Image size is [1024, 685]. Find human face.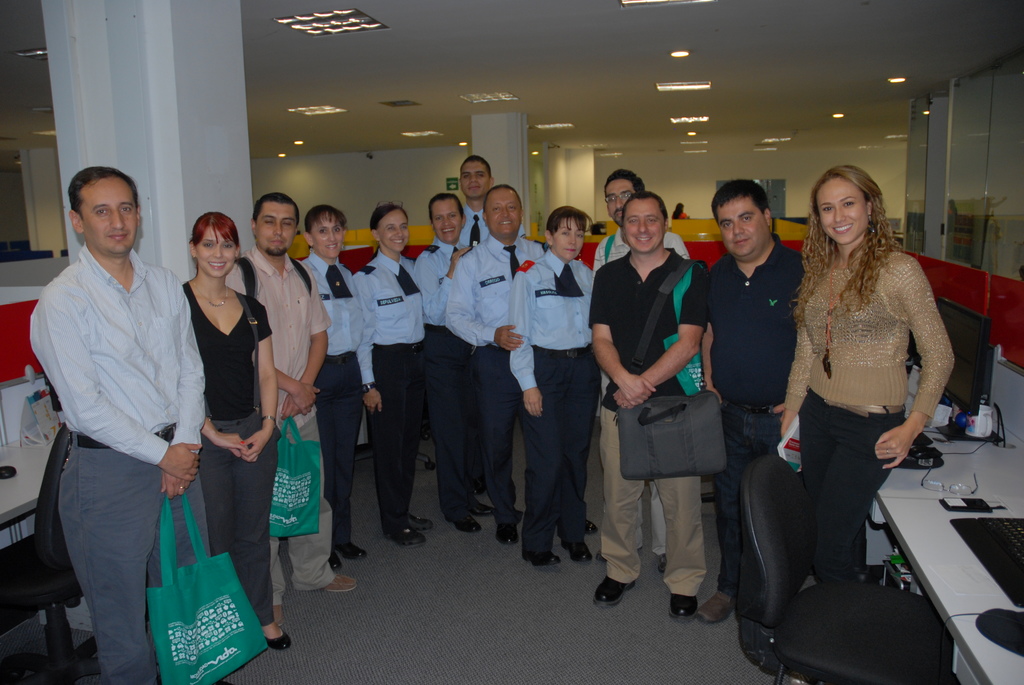
(x1=604, y1=176, x2=634, y2=224).
